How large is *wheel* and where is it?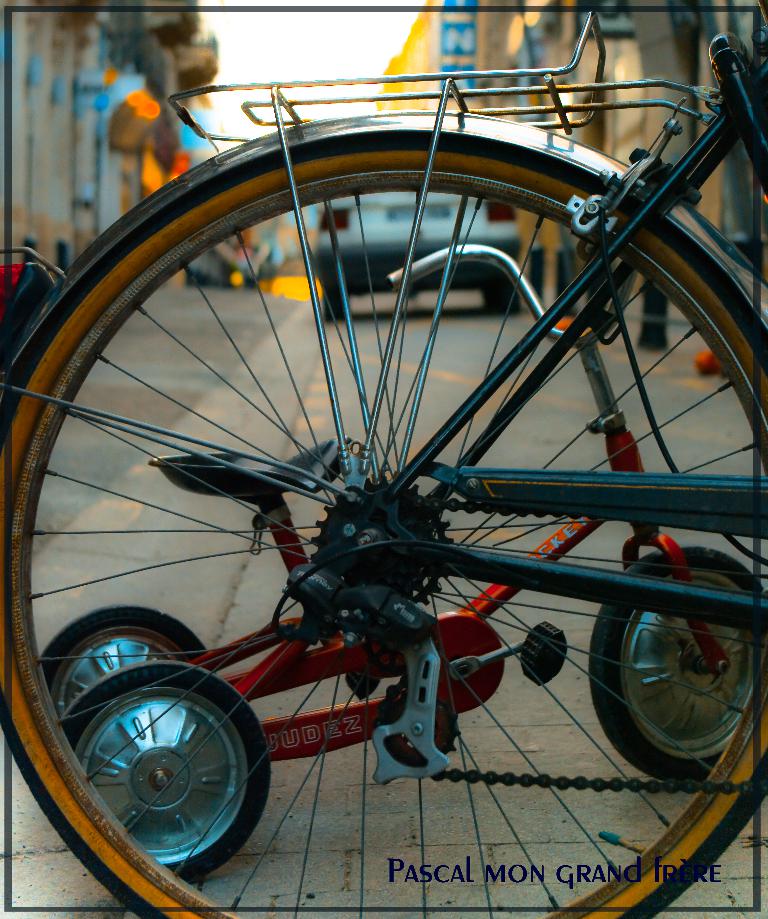
Bounding box: x1=55, y1=657, x2=275, y2=886.
